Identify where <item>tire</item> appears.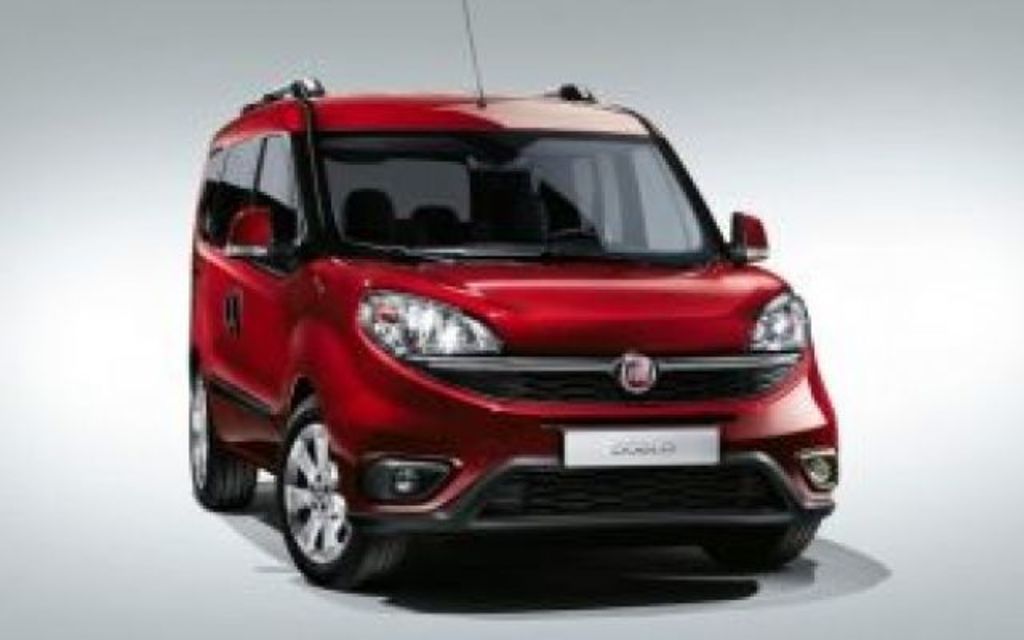
Appears at <region>275, 394, 408, 584</region>.
